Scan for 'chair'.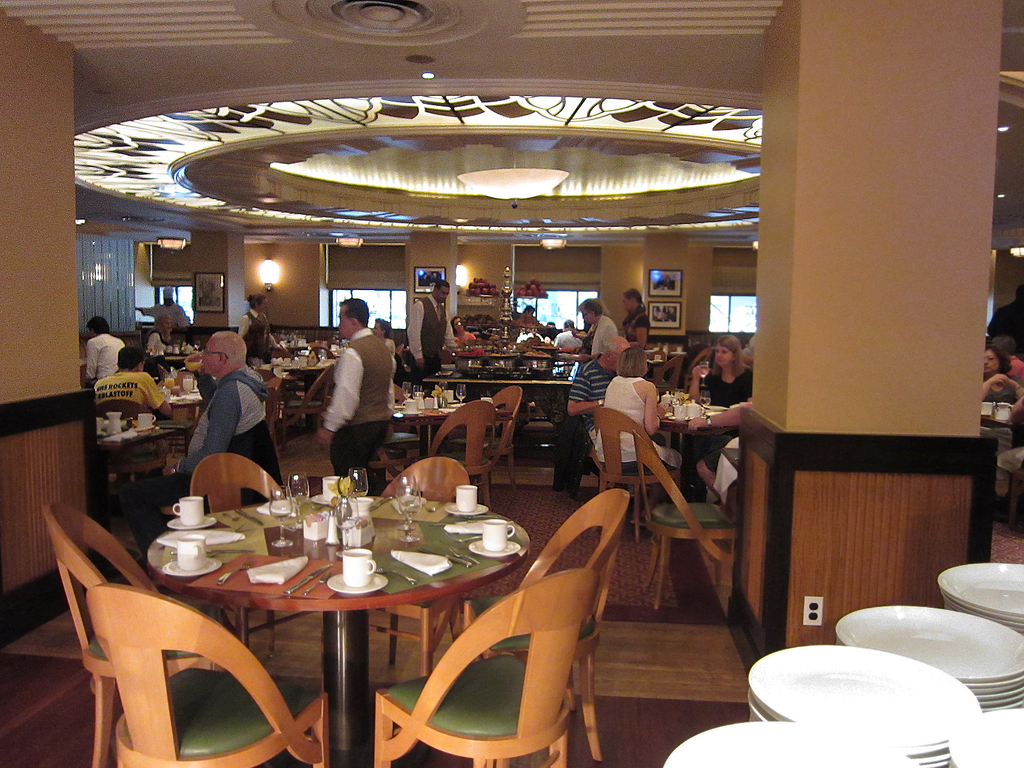
Scan result: [629,427,741,610].
